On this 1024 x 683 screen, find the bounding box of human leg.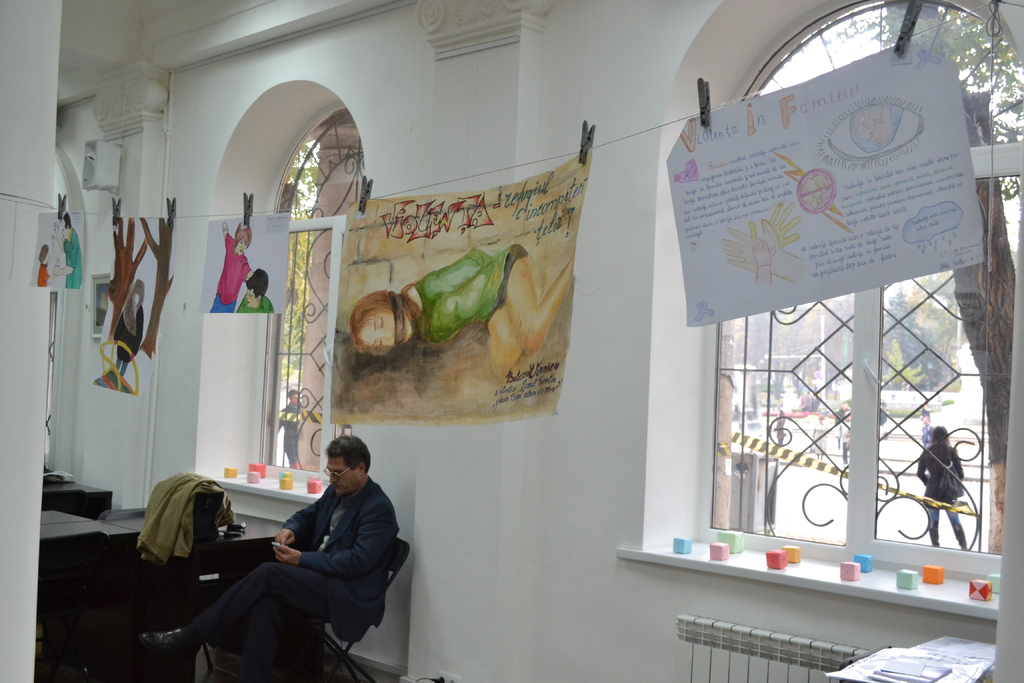
Bounding box: [x1=138, y1=558, x2=330, y2=661].
